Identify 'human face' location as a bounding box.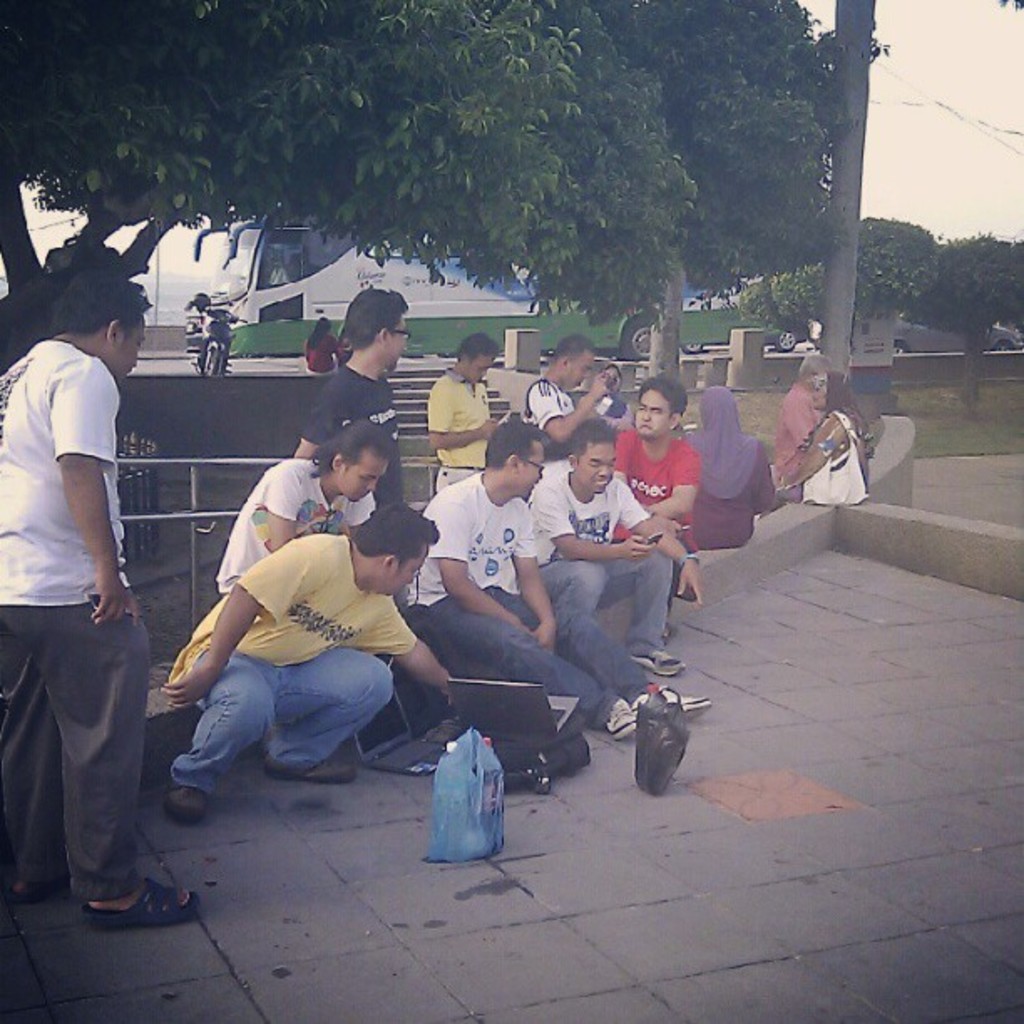
468, 351, 492, 385.
